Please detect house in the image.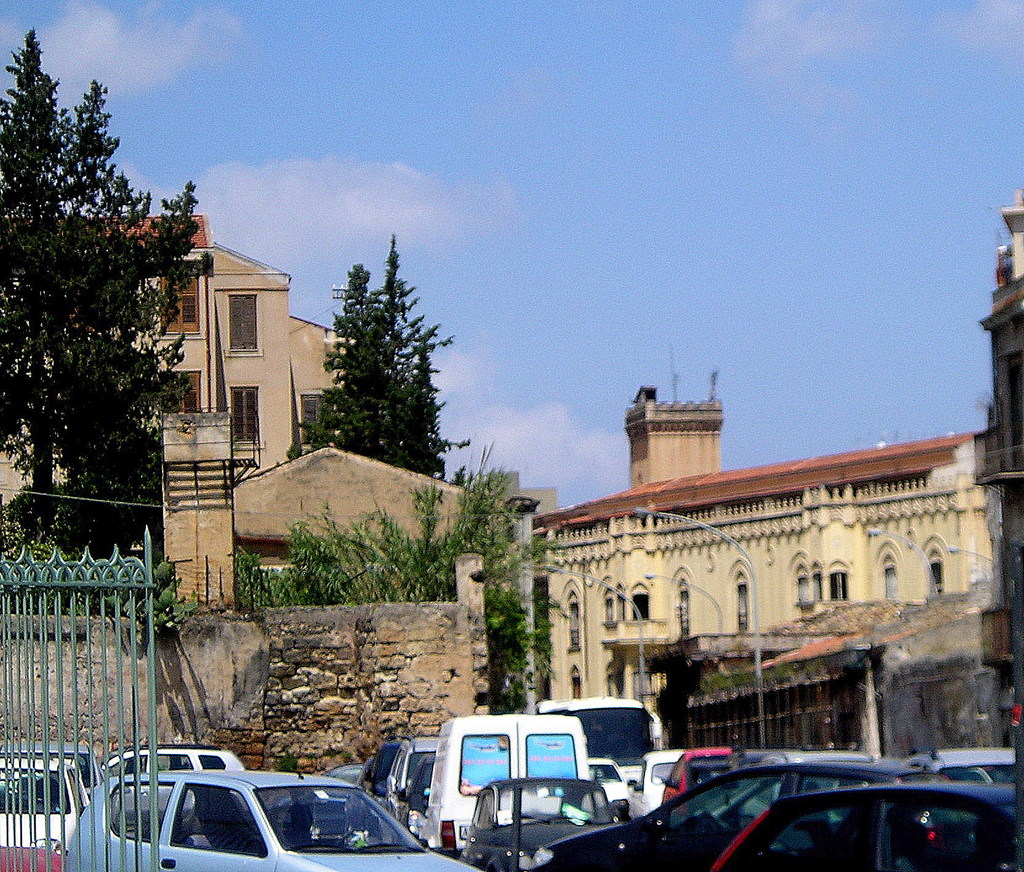
select_region(970, 189, 1023, 686).
